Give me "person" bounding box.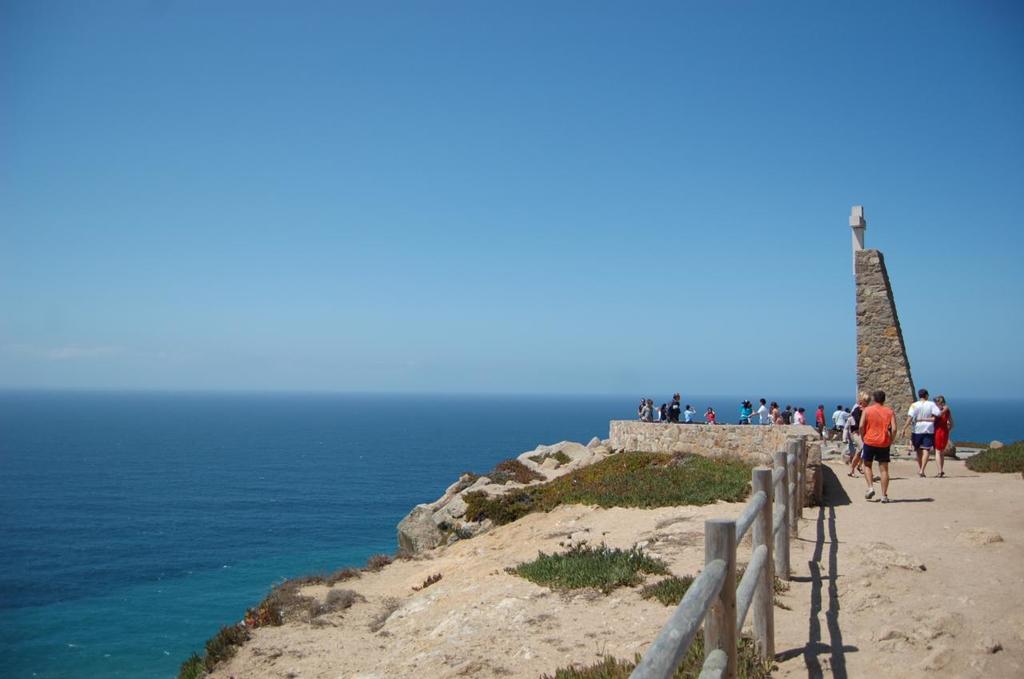
box(815, 405, 830, 435).
